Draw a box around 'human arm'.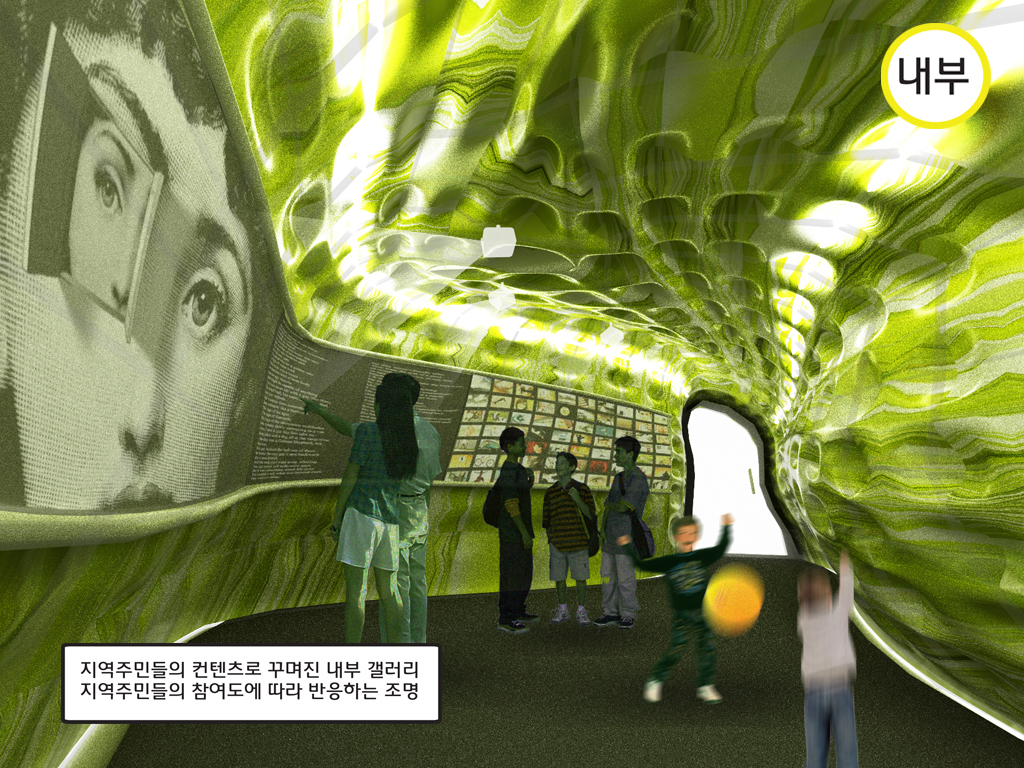
536,494,548,540.
